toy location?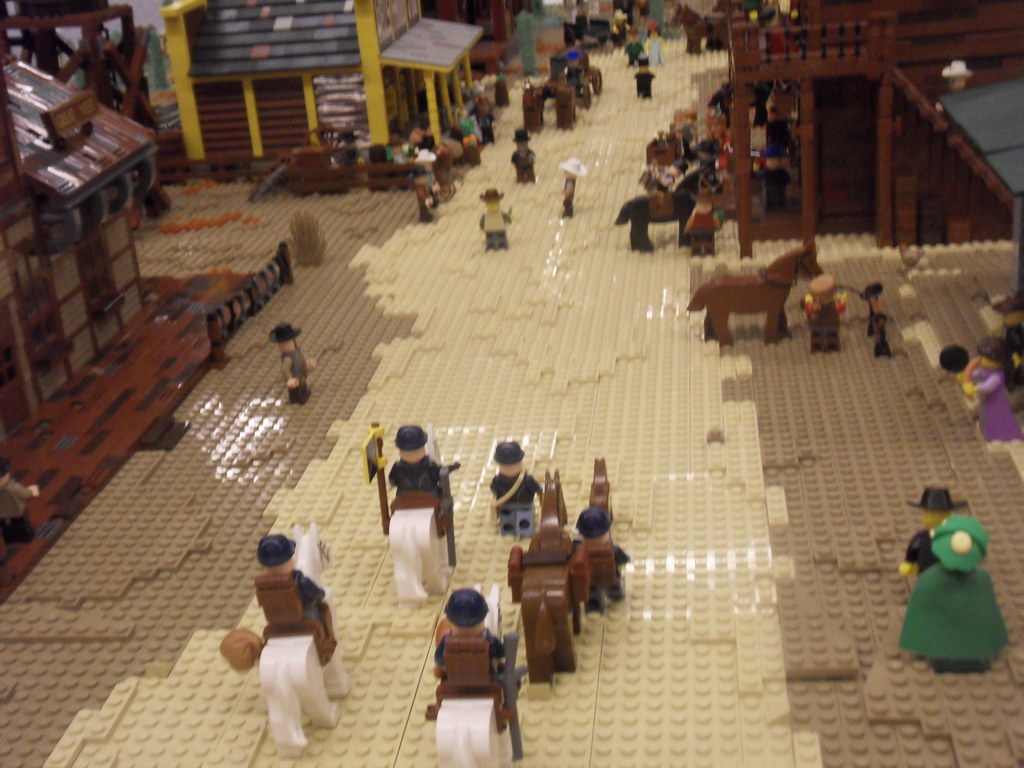
left=589, top=458, right=621, bottom=521
